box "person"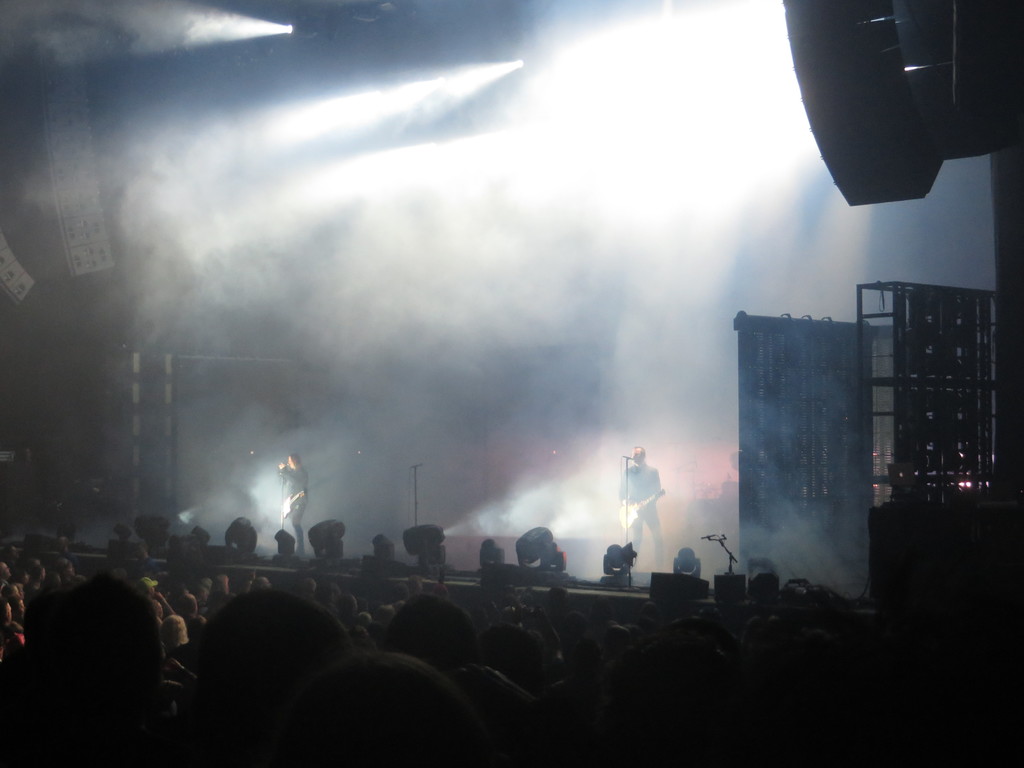
(613, 442, 665, 569)
